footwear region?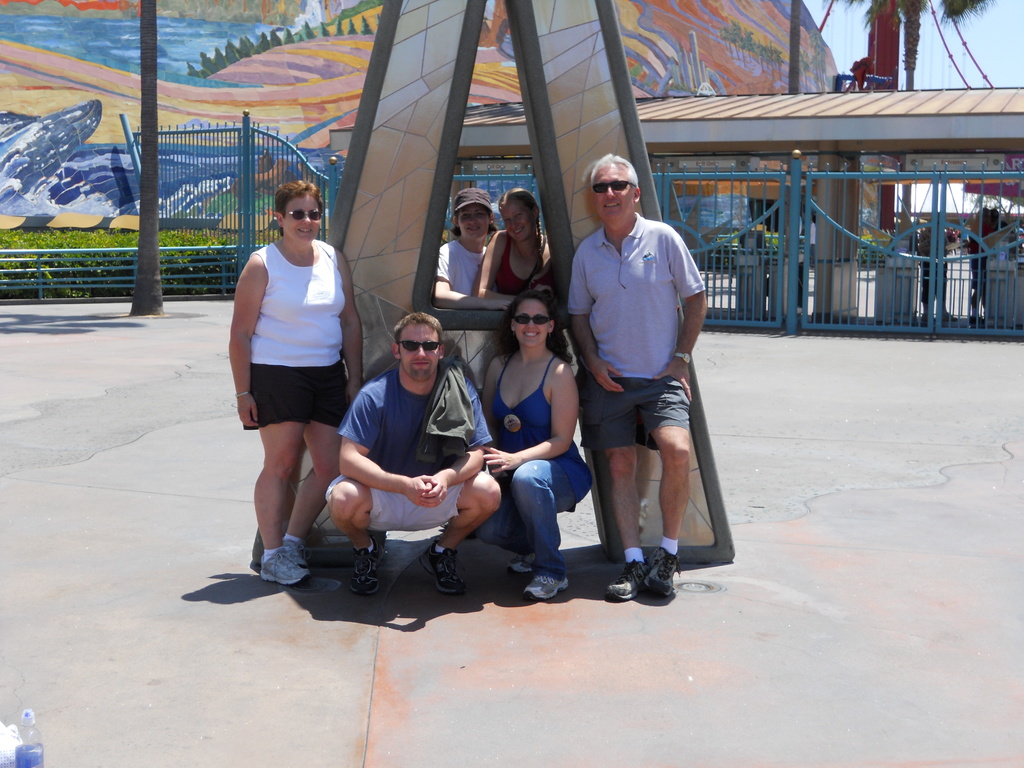
crop(417, 543, 464, 596)
